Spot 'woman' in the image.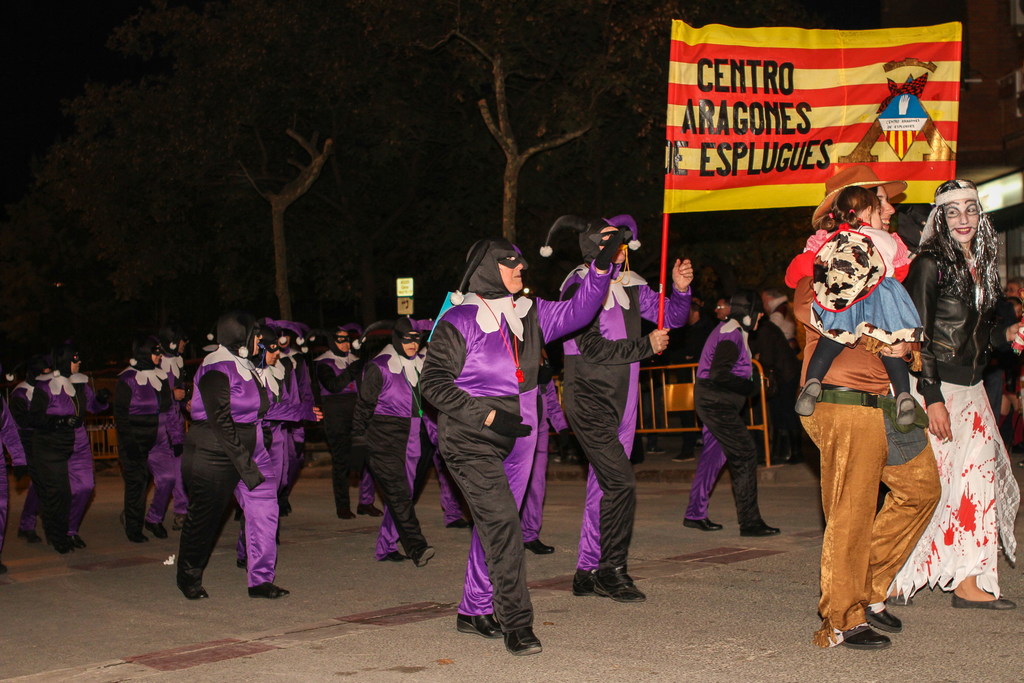
'woman' found at 416:229:626:656.
